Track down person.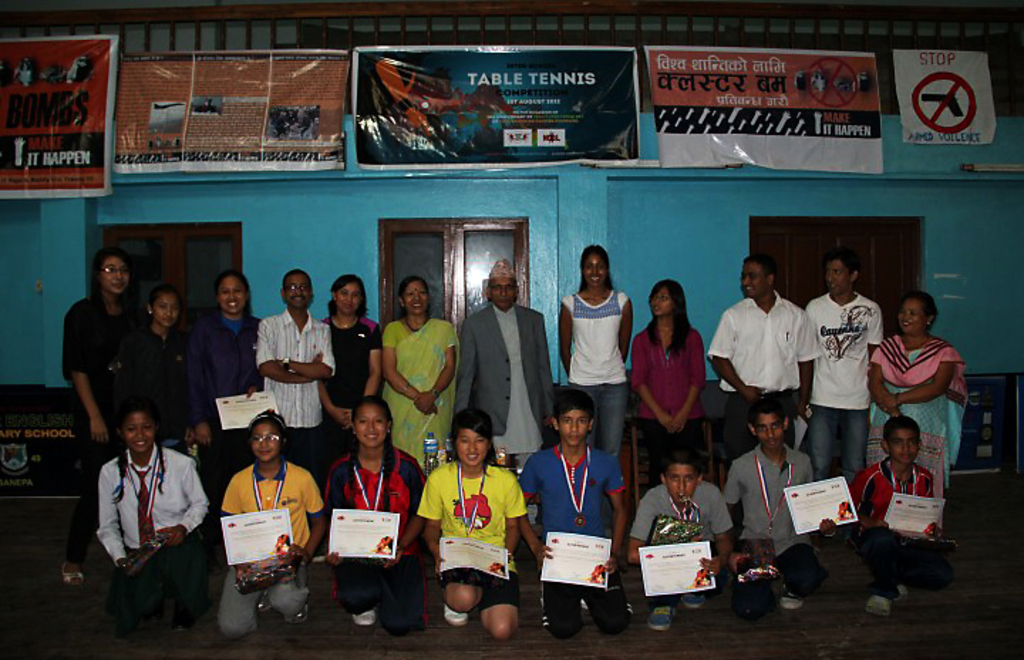
Tracked to select_region(218, 398, 327, 632).
